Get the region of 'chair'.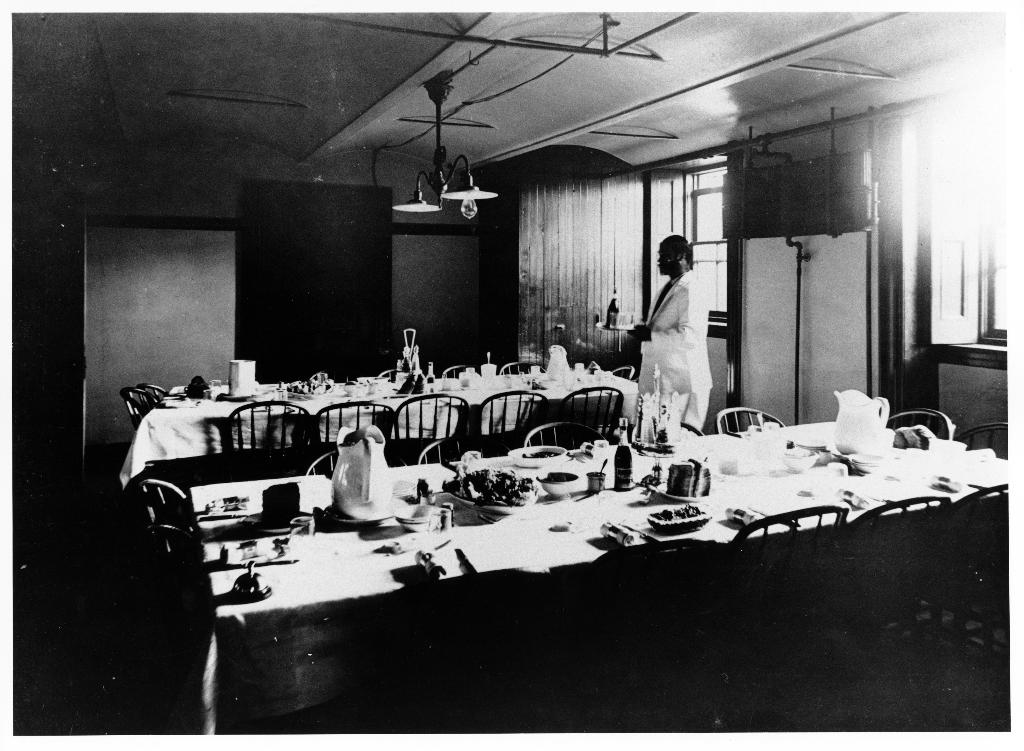
<bbox>388, 393, 467, 468</bbox>.
